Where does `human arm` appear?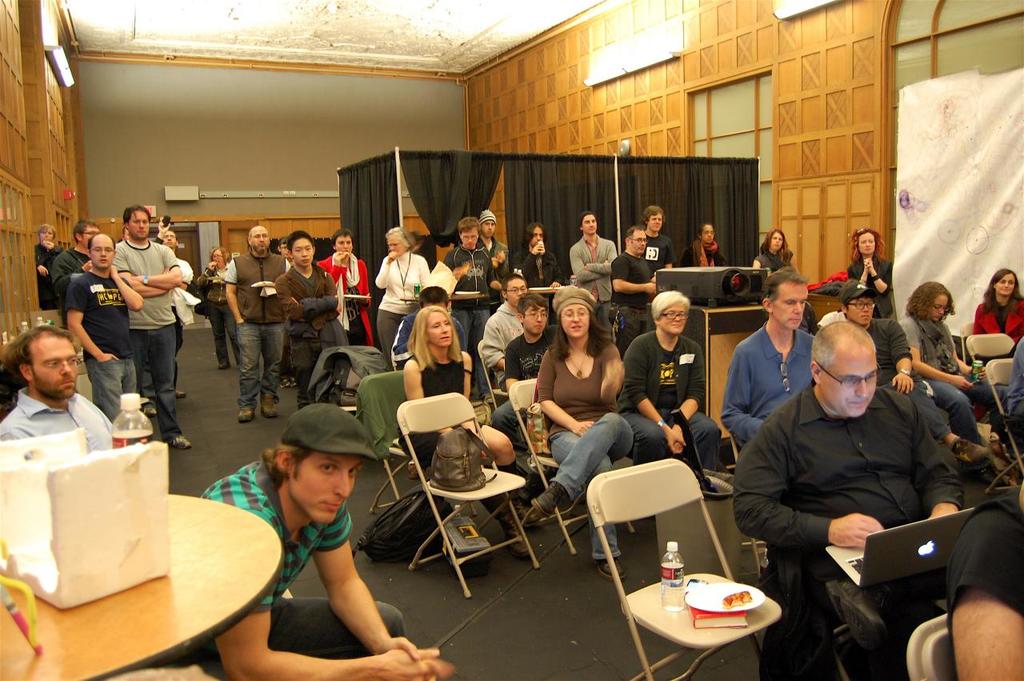
Appears at bbox=[316, 505, 430, 657].
